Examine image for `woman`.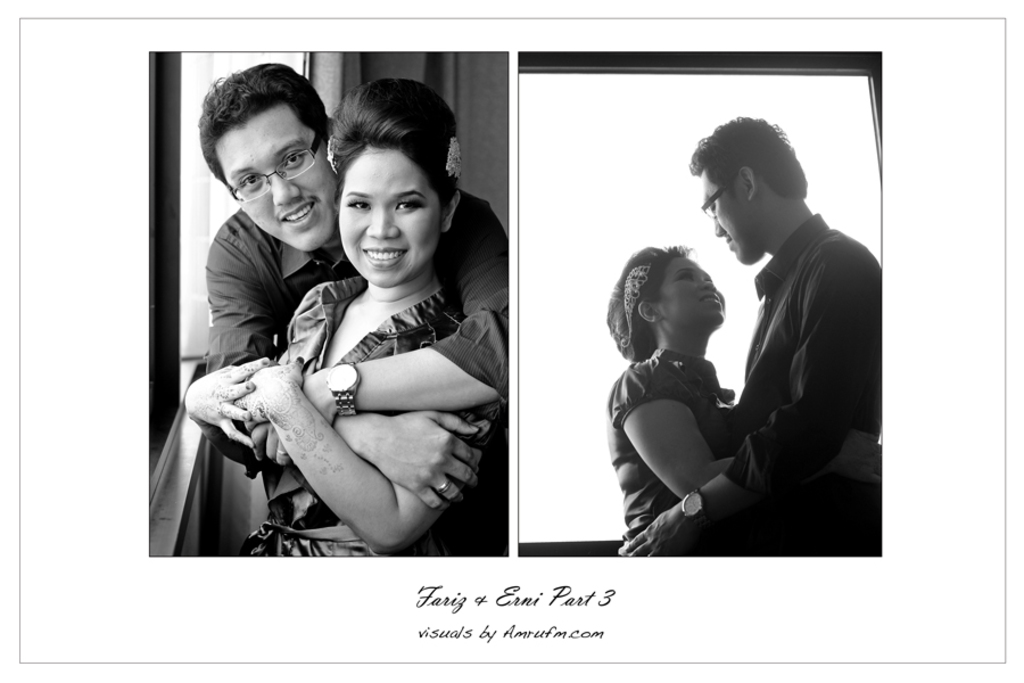
Examination result: [x1=205, y1=88, x2=504, y2=571].
